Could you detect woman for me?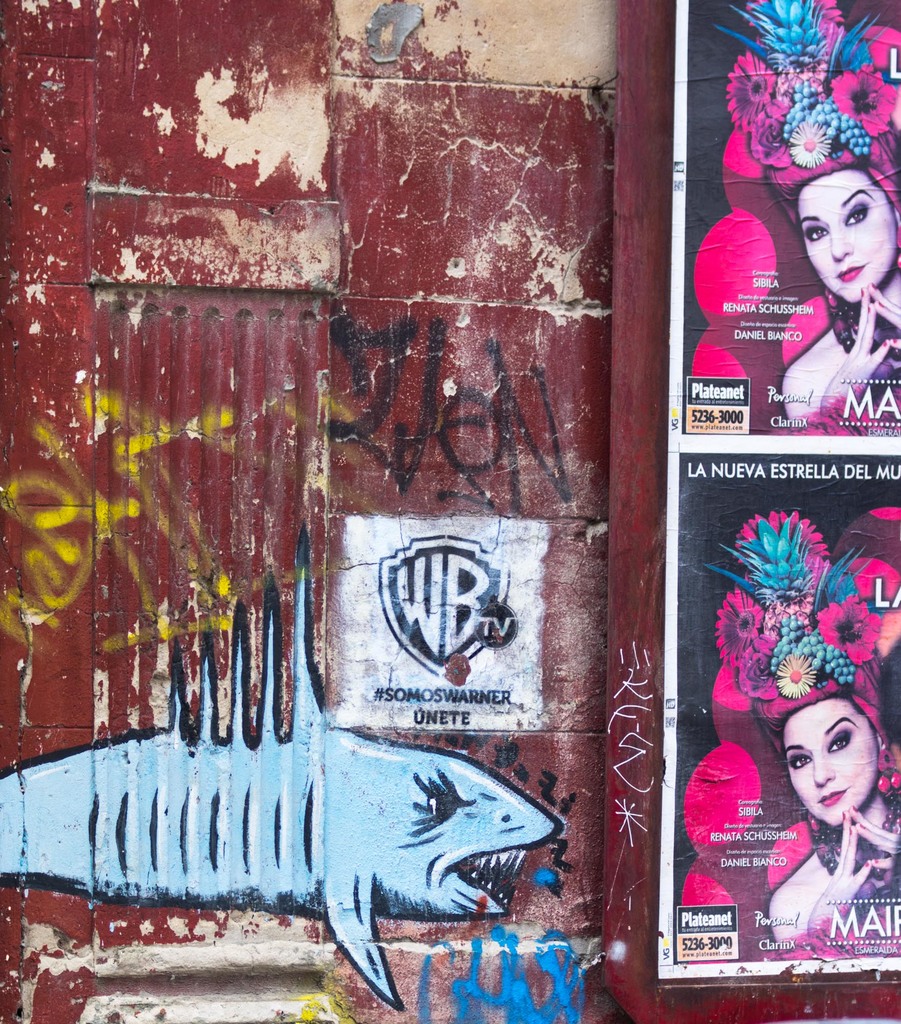
Detection result: 711, 0, 900, 440.
